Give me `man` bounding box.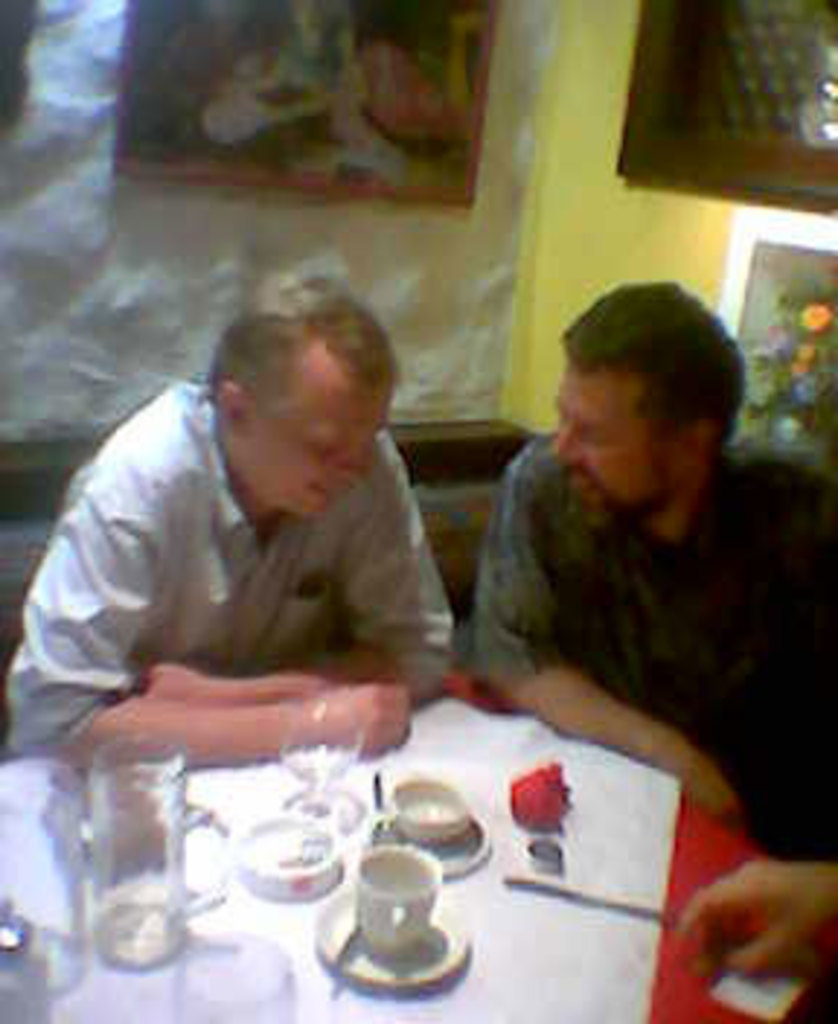
(x1=3, y1=273, x2=463, y2=783).
